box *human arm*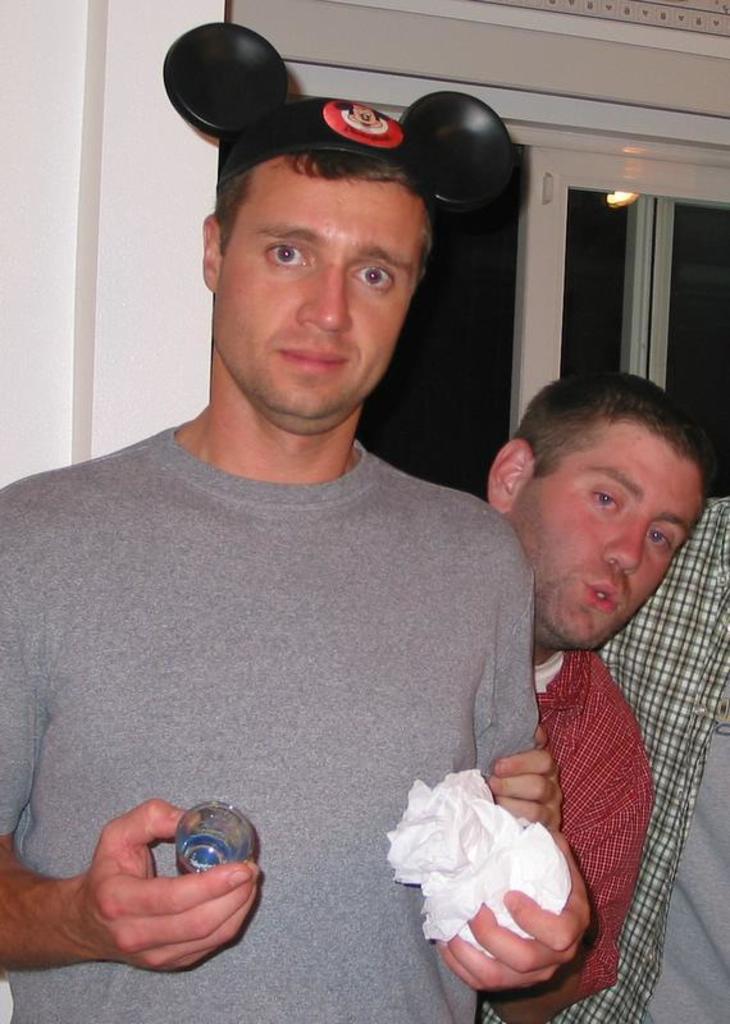
<region>23, 795, 282, 1020</region>
